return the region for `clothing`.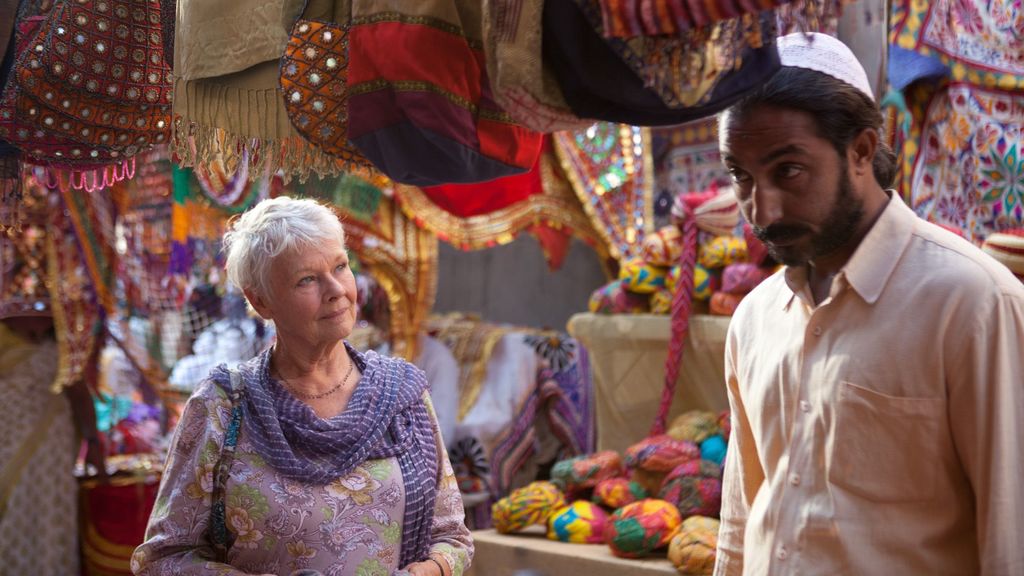
[left=708, top=180, right=1023, bottom=575].
